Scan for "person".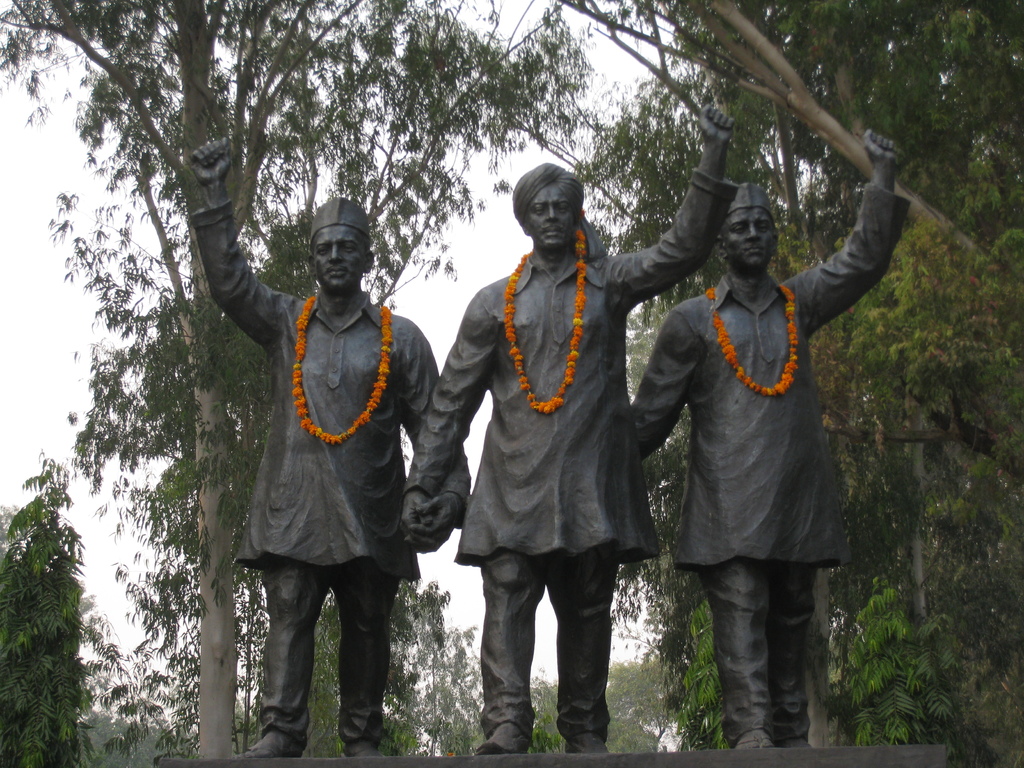
Scan result: 408 104 738 757.
